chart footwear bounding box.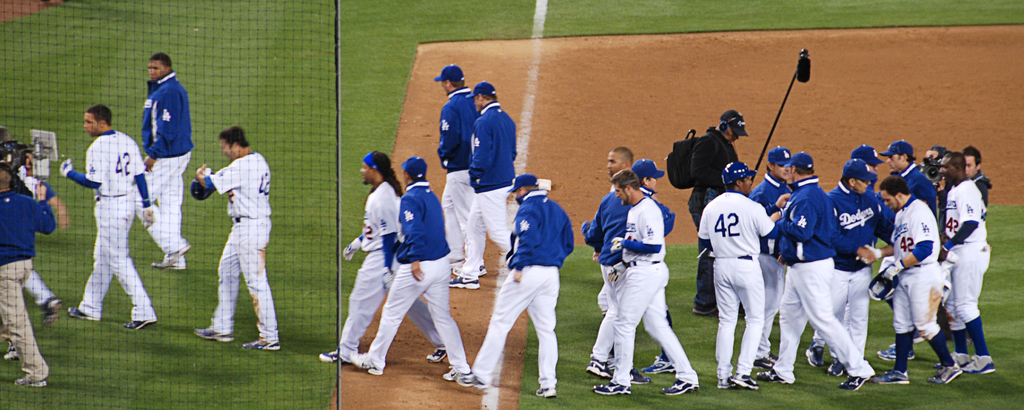
Charted: [660,377,699,399].
